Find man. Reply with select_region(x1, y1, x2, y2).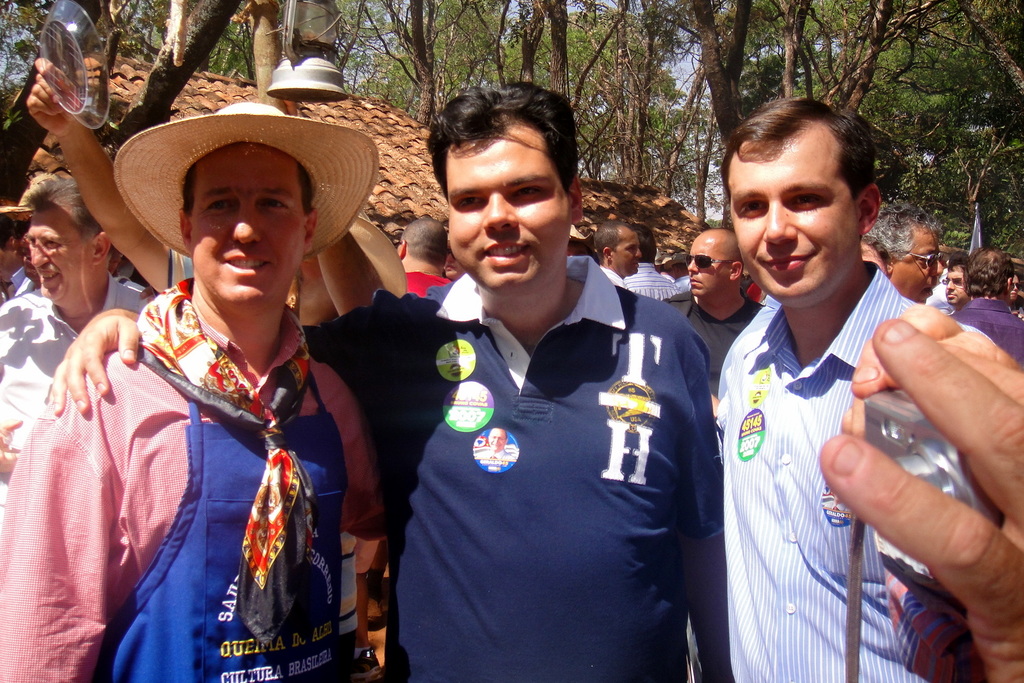
select_region(948, 247, 1023, 371).
